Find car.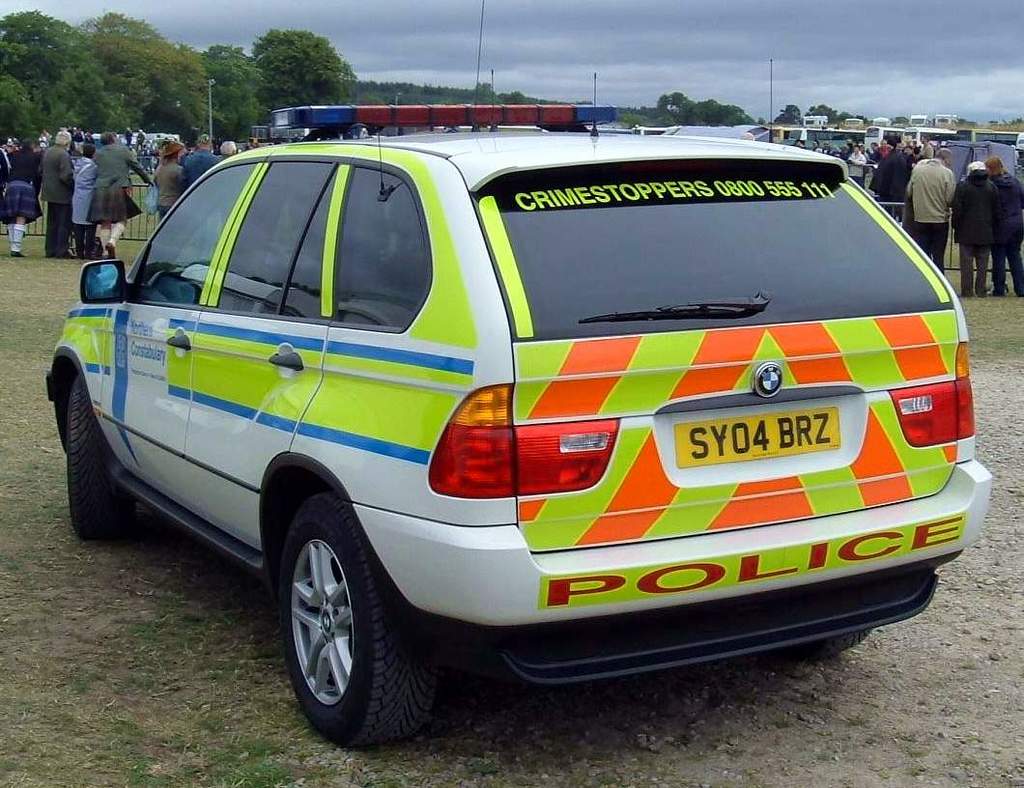
x1=47 y1=94 x2=988 y2=750.
